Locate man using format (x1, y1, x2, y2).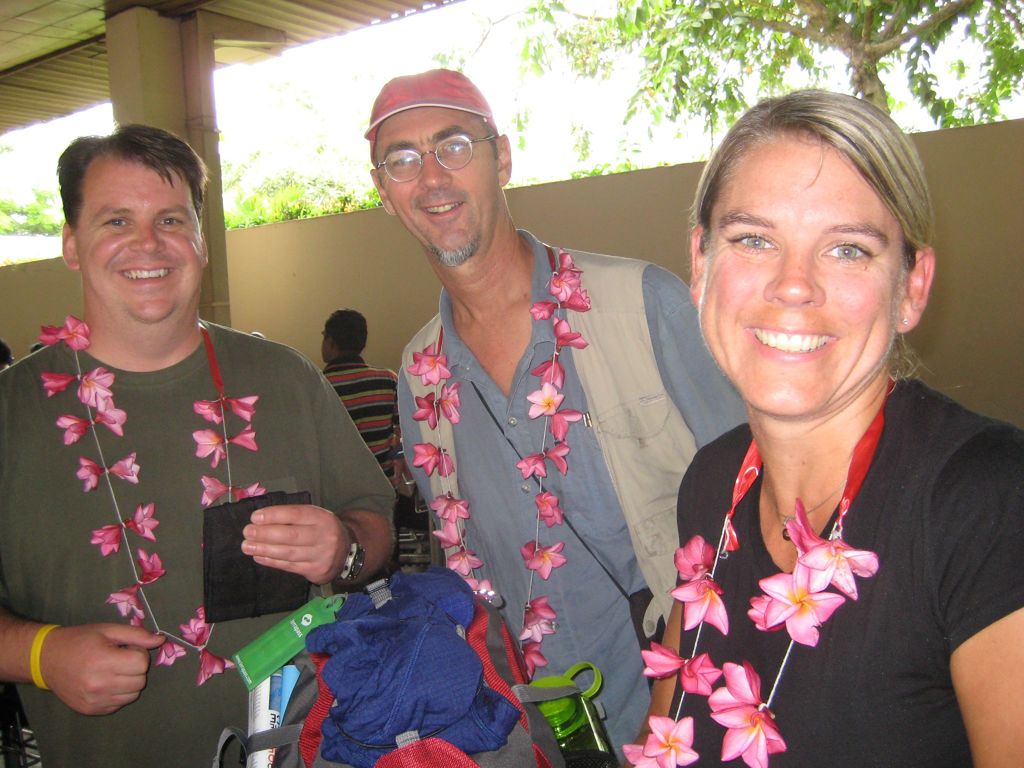
(0, 122, 397, 767).
